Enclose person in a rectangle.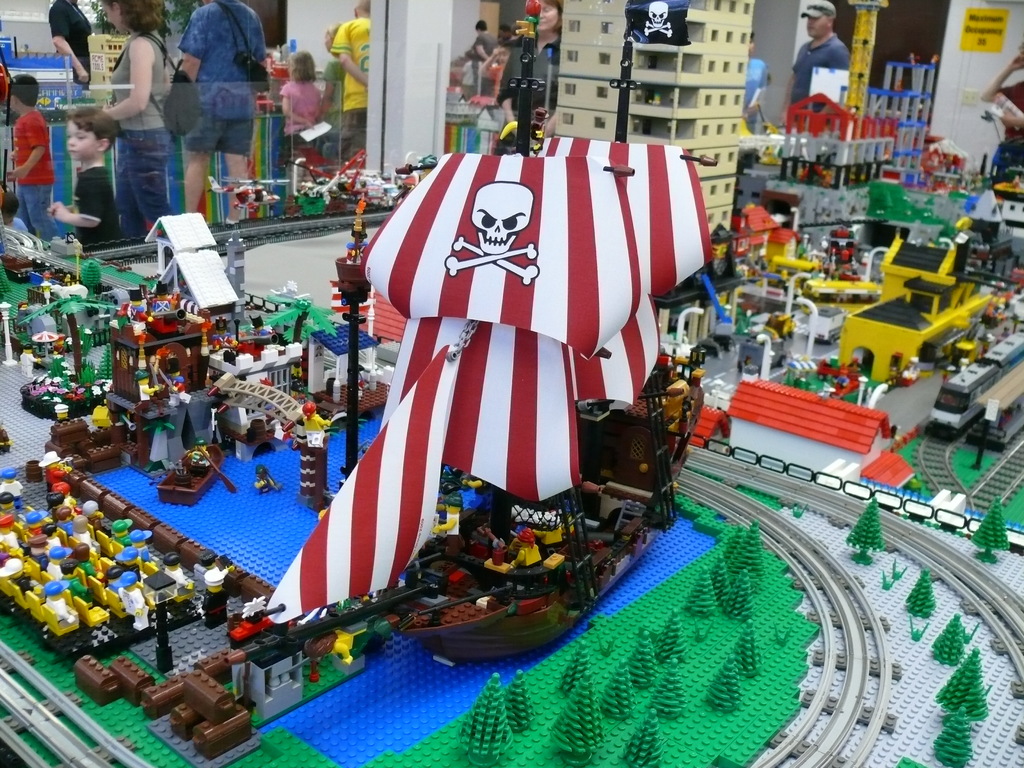
box(986, 35, 1023, 177).
